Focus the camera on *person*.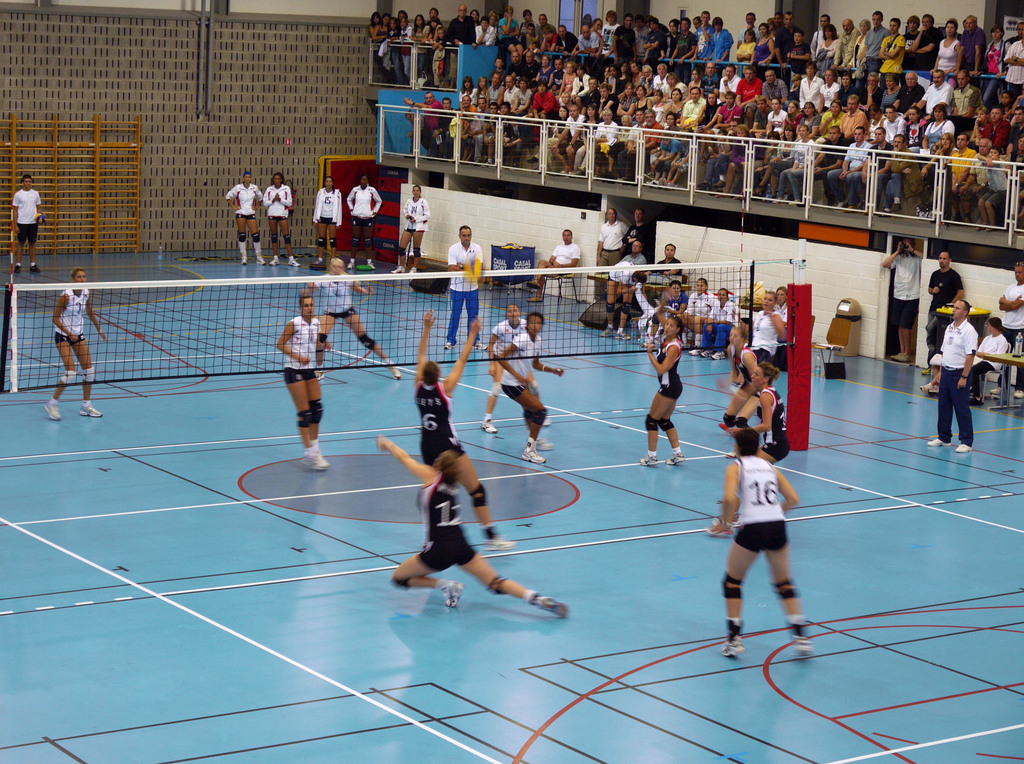
Focus region: l=723, t=427, r=812, b=638.
